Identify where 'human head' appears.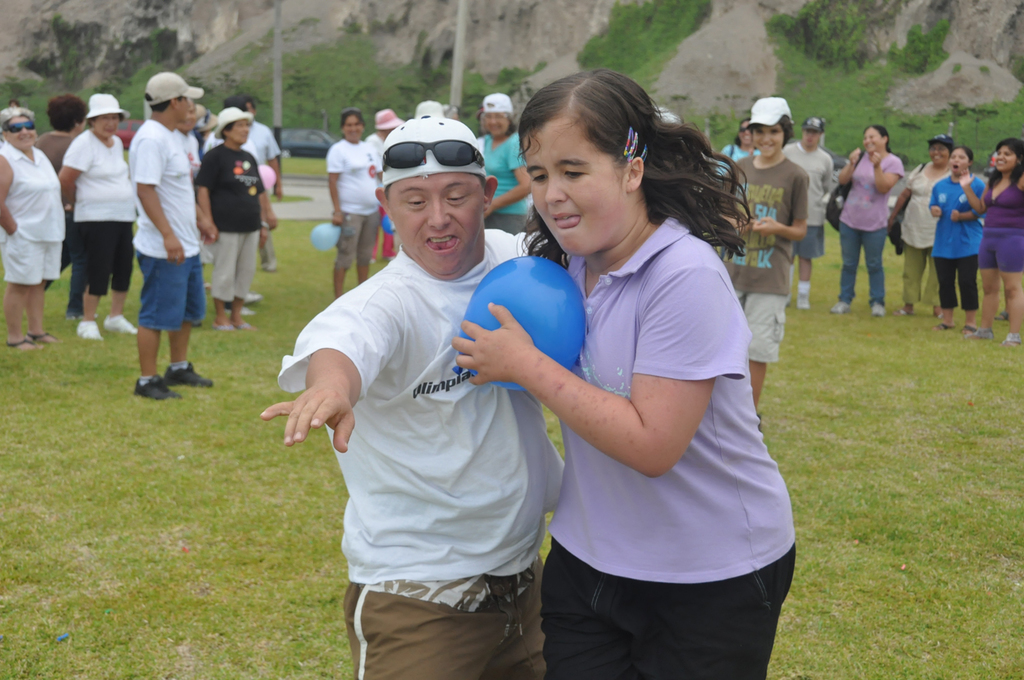
Appears at select_region(522, 71, 651, 254).
